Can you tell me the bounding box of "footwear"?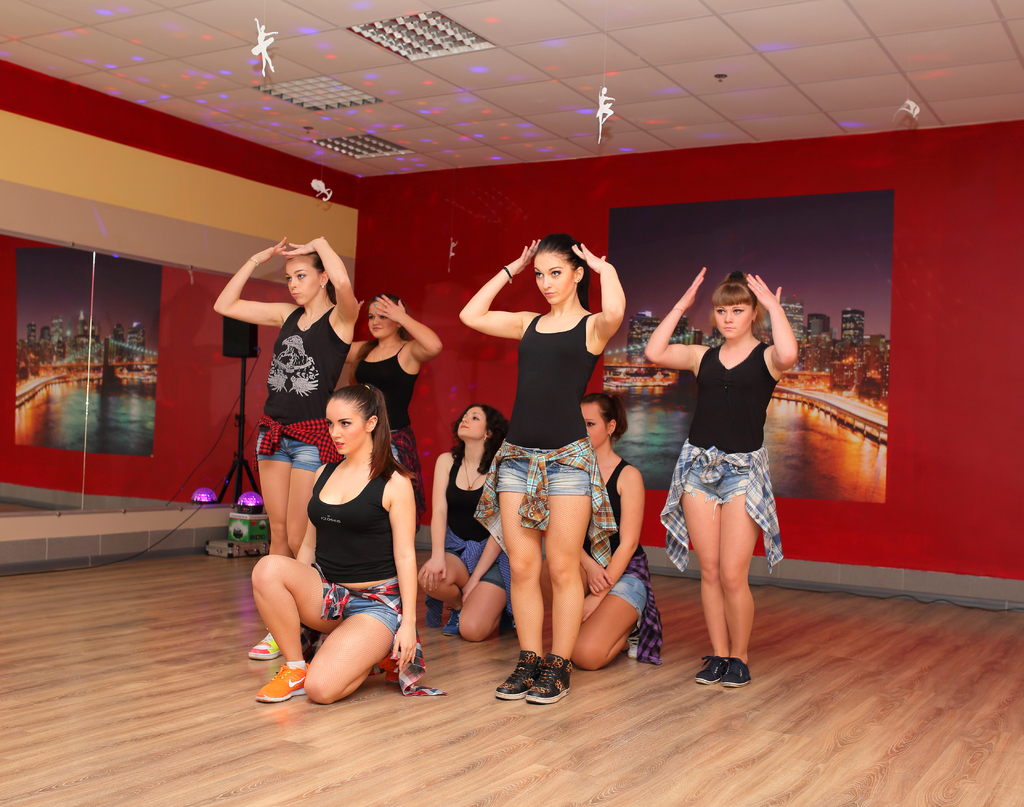
Rect(504, 606, 520, 641).
